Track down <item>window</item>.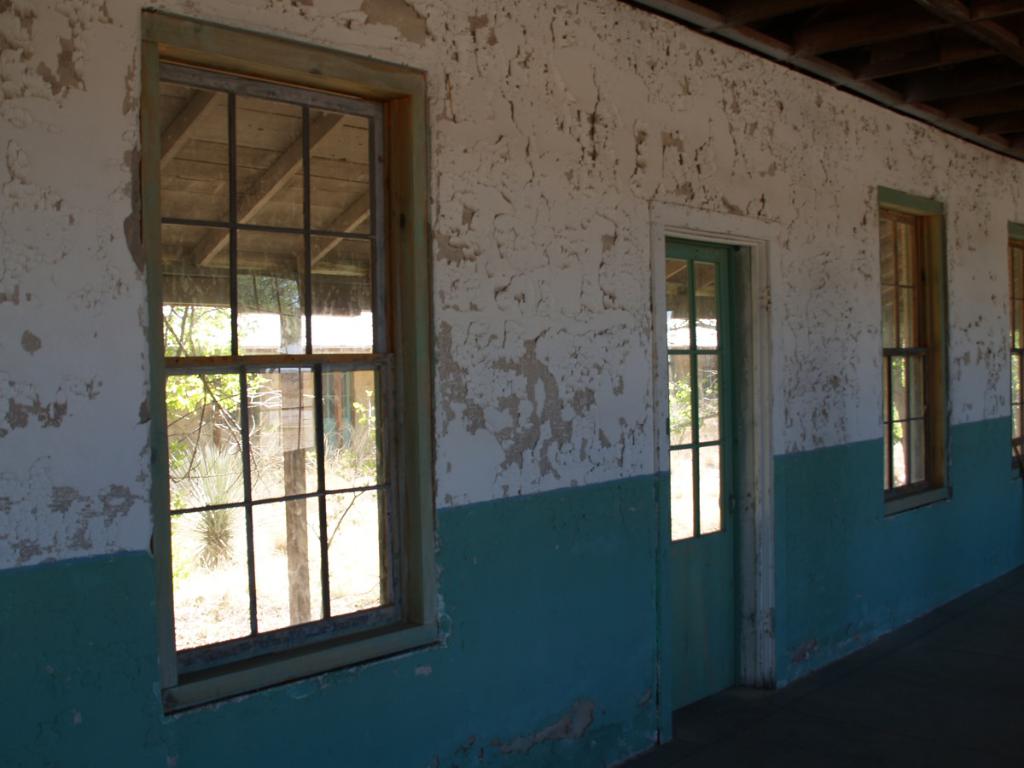
Tracked to region(886, 189, 956, 512).
